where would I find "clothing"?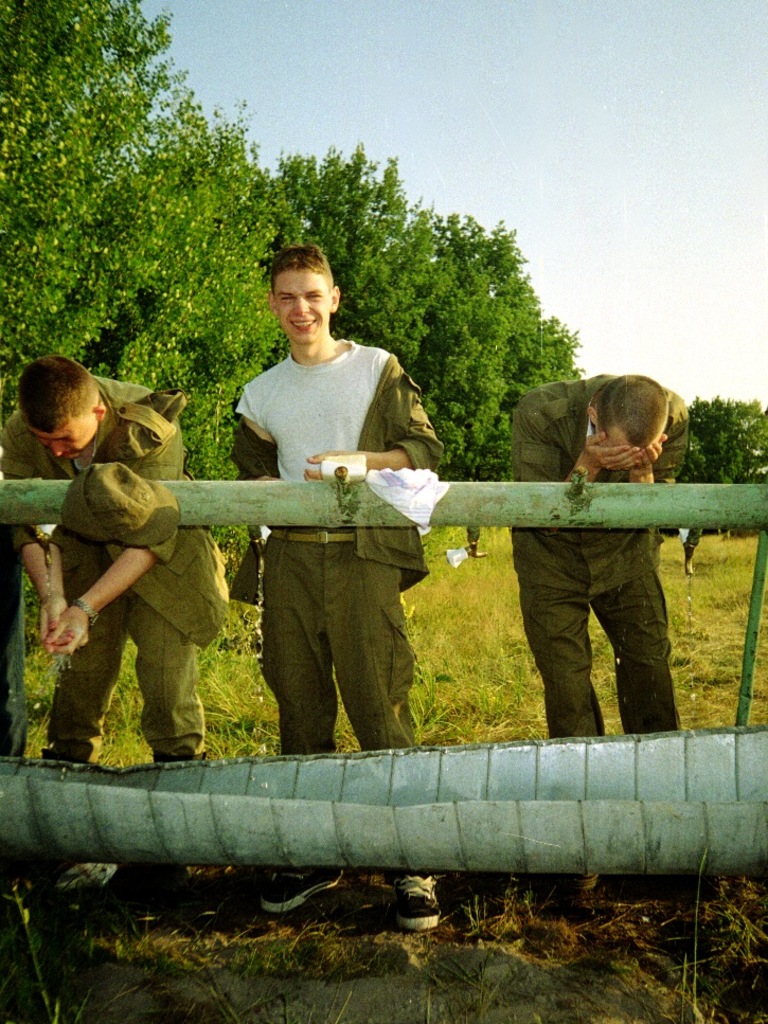
At bbox=[506, 373, 693, 740].
